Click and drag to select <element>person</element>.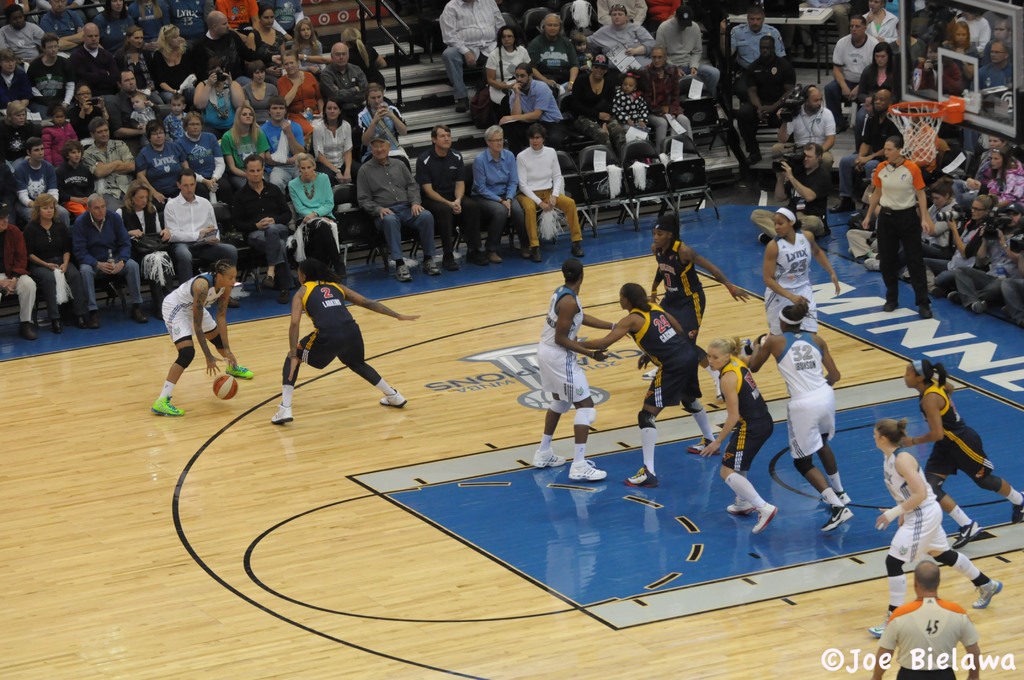
Selection: [867, 560, 981, 679].
